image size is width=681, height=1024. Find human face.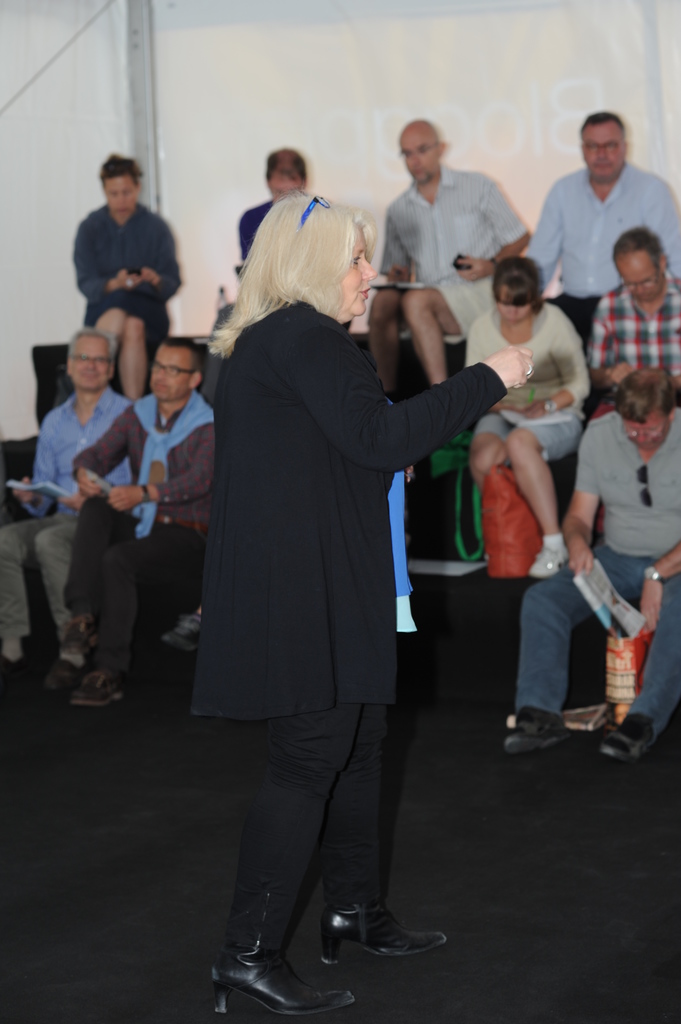
x1=72 y1=337 x2=104 y2=395.
